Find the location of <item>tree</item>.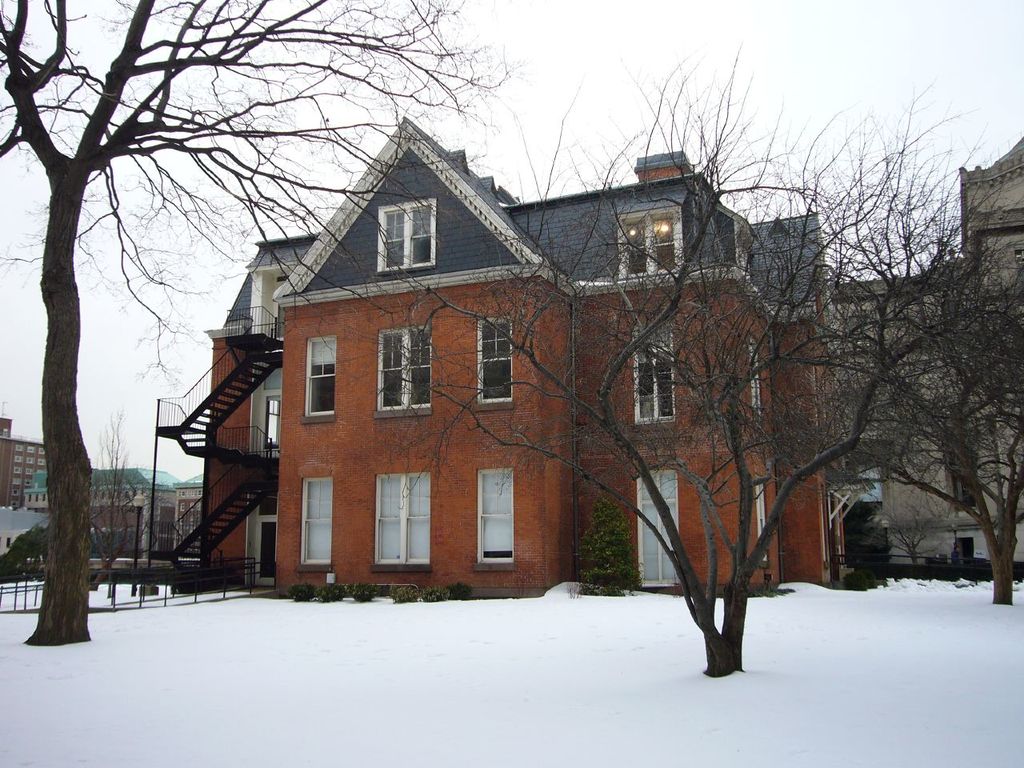
Location: box(16, 22, 246, 630).
